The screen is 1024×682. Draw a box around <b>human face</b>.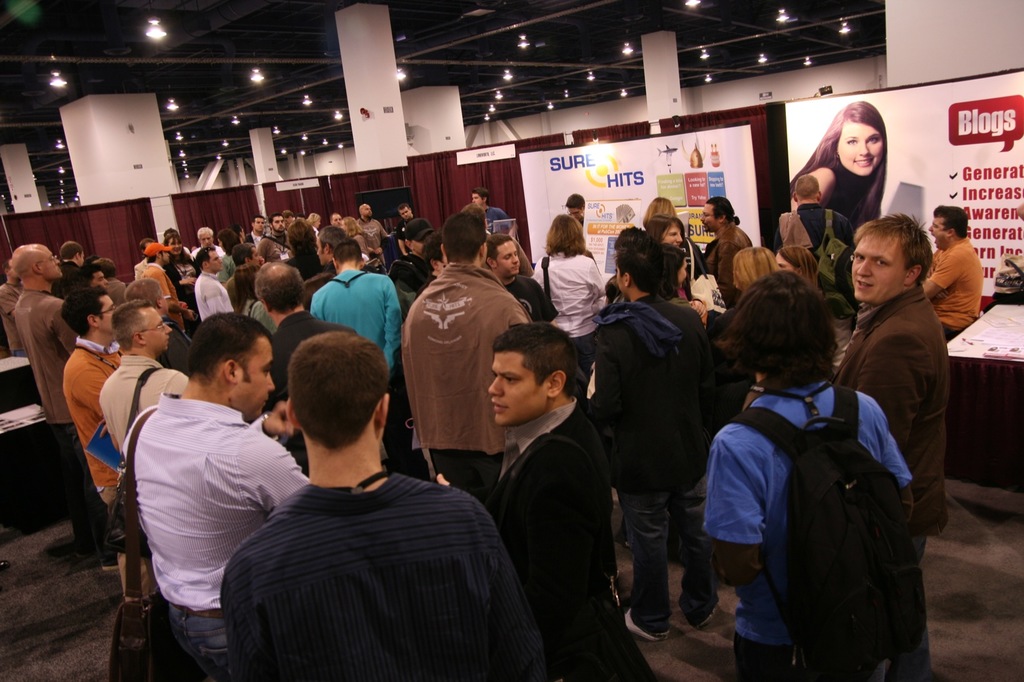
{"x1": 362, "y1": 203, "x2": 372, "y2": 216}.
